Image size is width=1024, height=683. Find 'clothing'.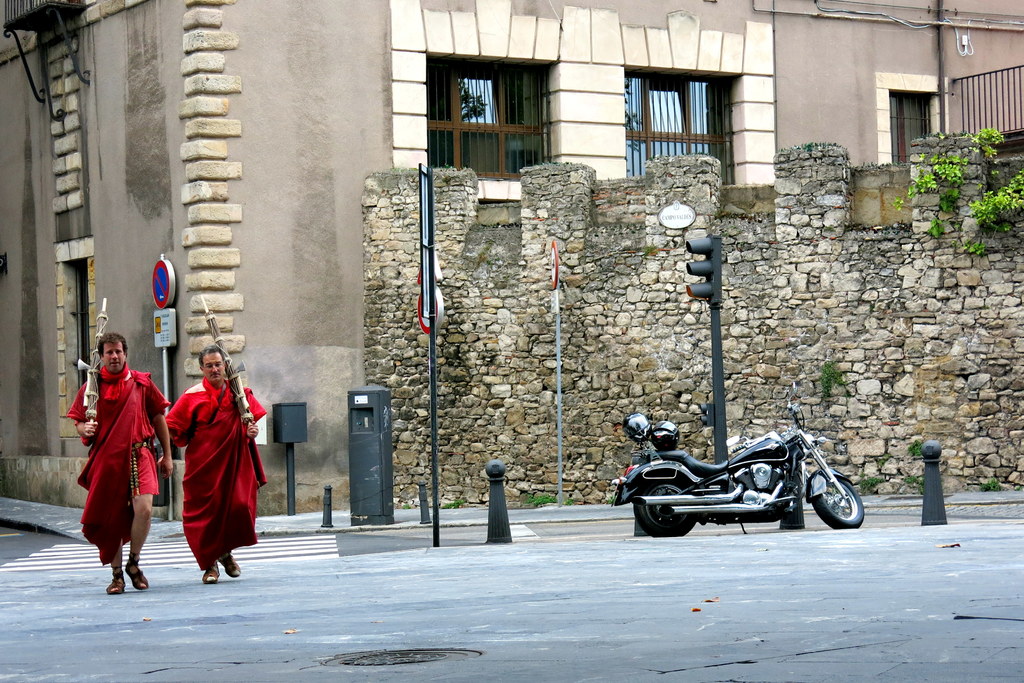
region(163, 363, 245, 570).
